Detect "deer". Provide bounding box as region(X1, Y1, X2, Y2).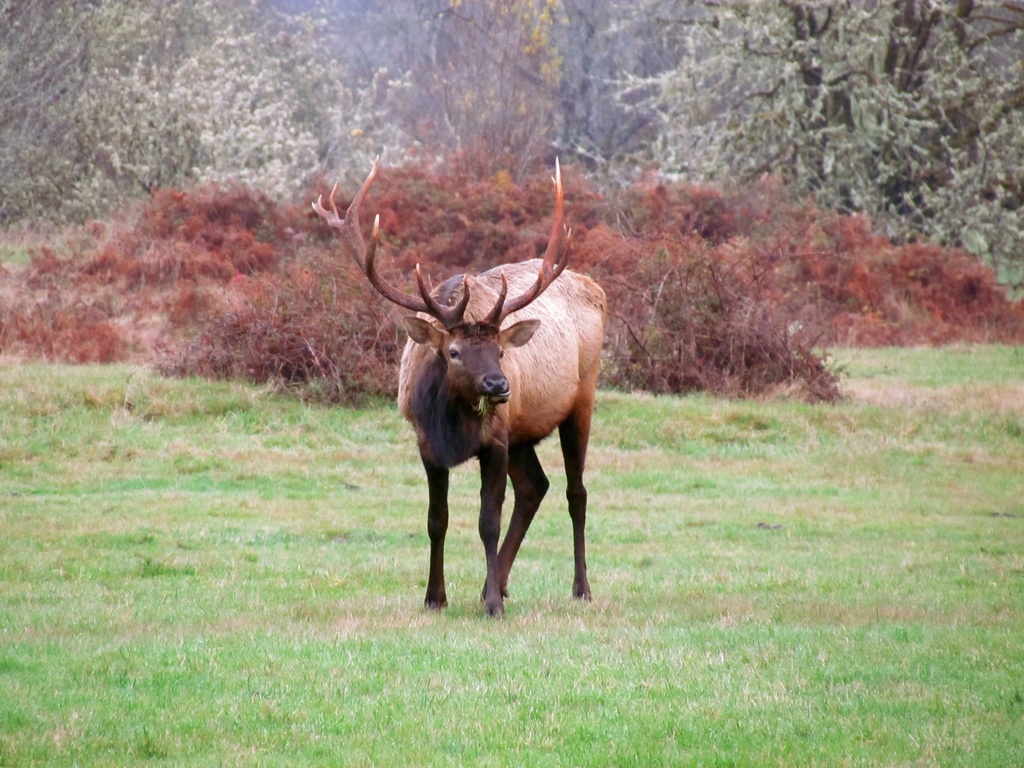
region(307, 152, 607, 620).
